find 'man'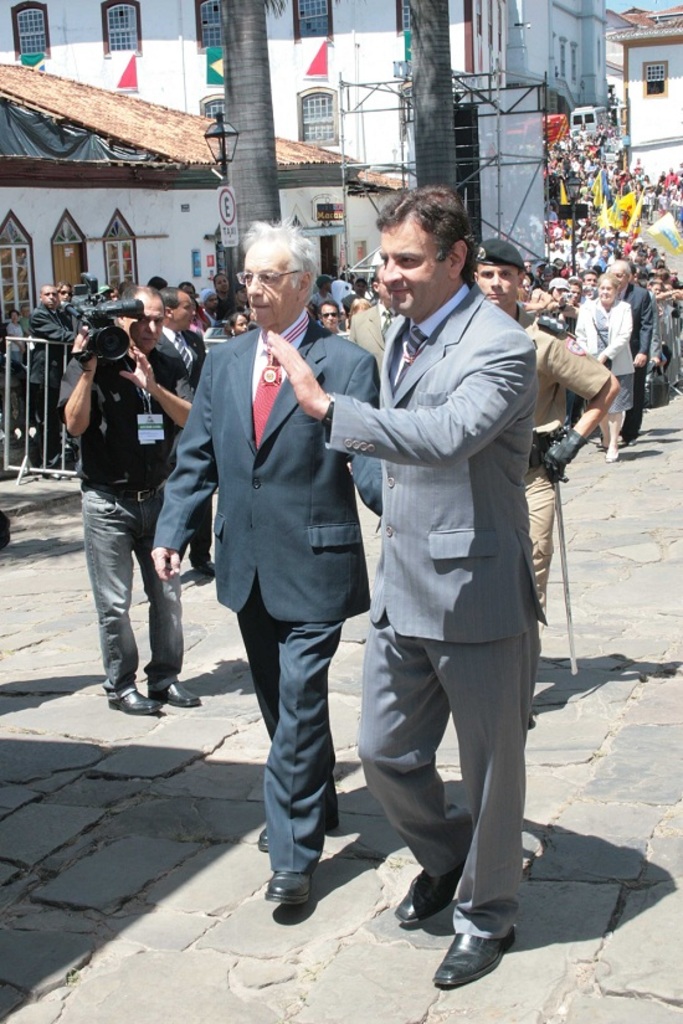
bbox=[152, 215, 386, 906]
